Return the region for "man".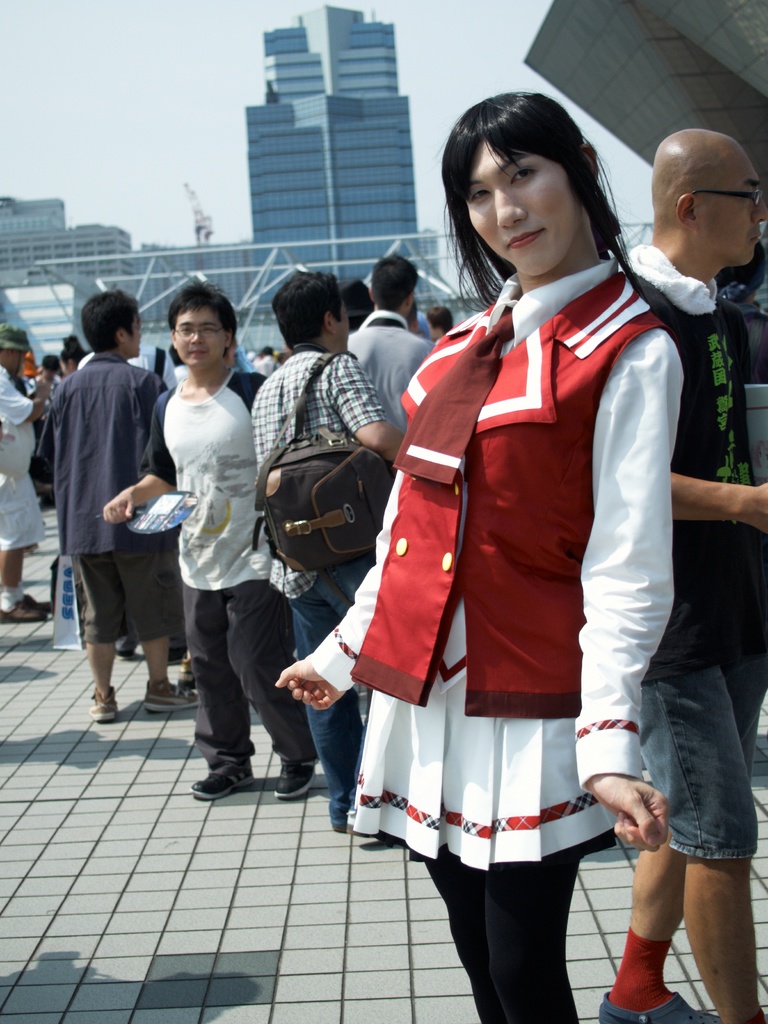
<bbox>0, 323, 47, 621</bbox>.
